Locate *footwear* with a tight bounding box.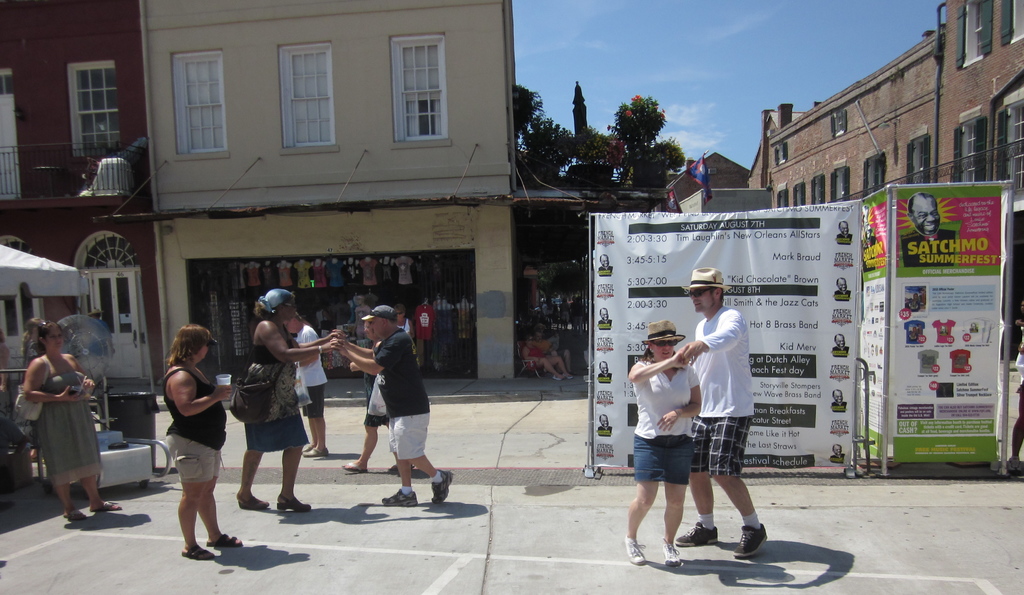
380, 482, 417, 510.
